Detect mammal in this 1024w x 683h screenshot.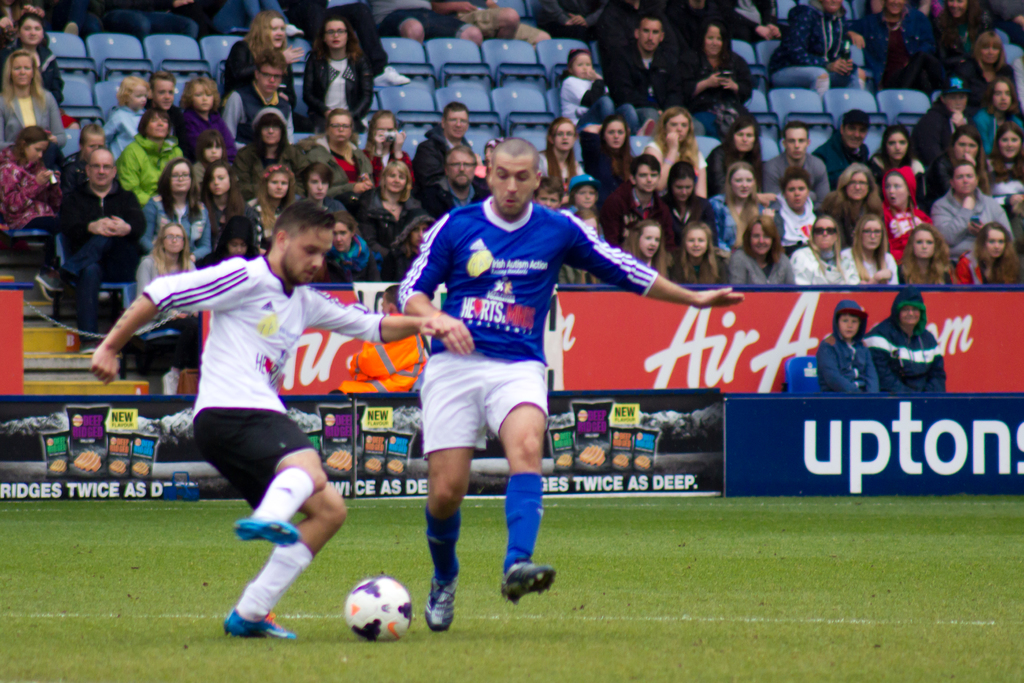
Detection: [left=767, top=124, right=827, bottom=183].
